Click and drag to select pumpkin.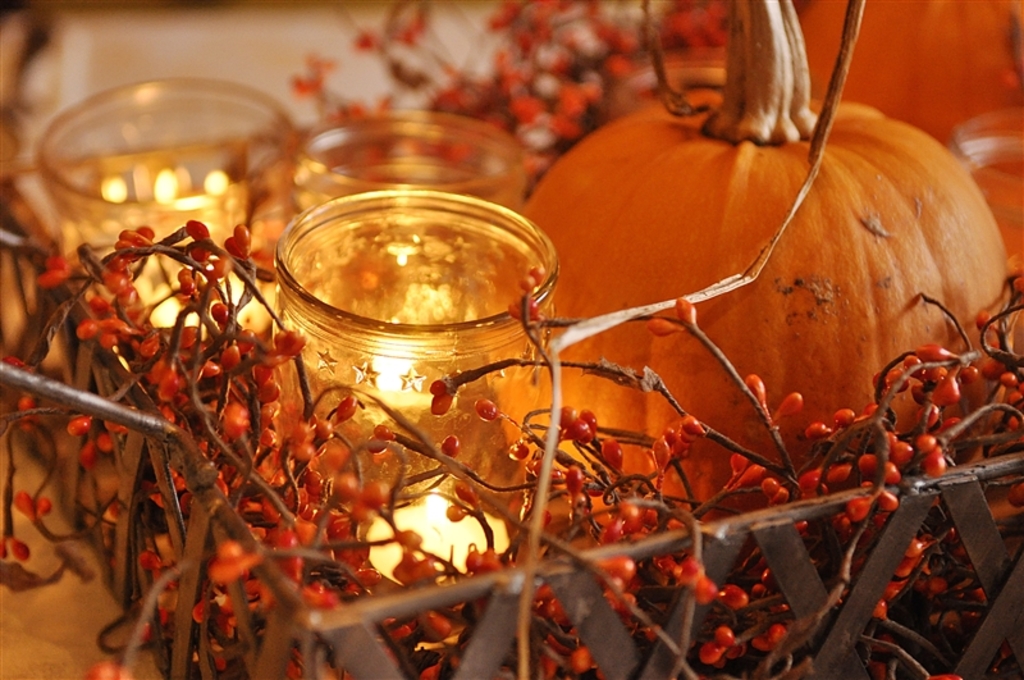
Selection: region(512, 0, 1014, 519).
